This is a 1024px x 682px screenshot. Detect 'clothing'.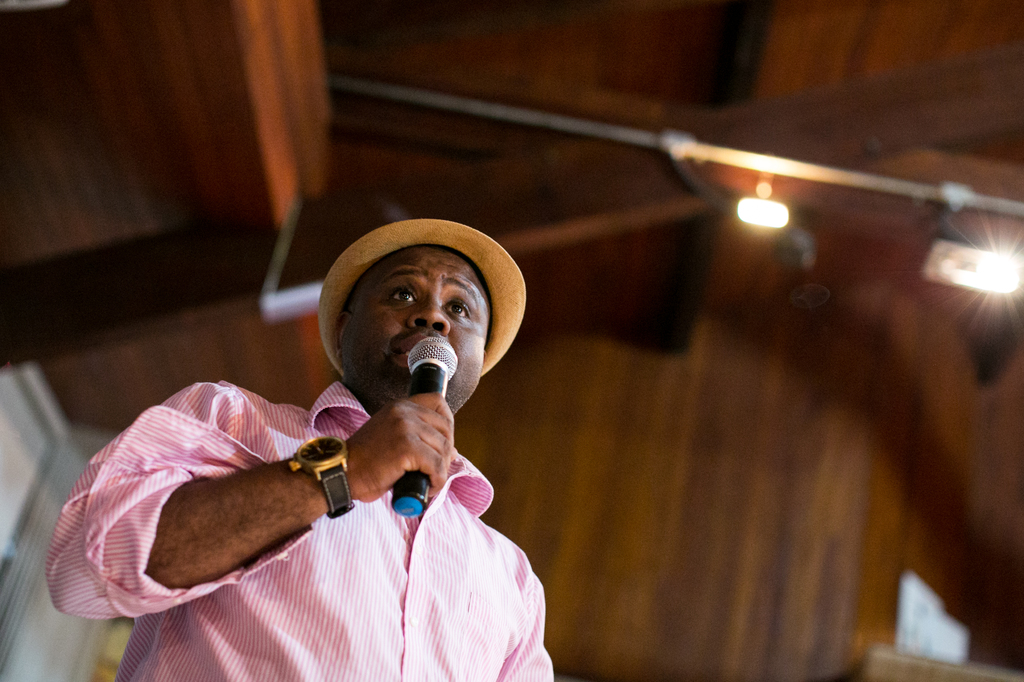
42 377 557 681.
